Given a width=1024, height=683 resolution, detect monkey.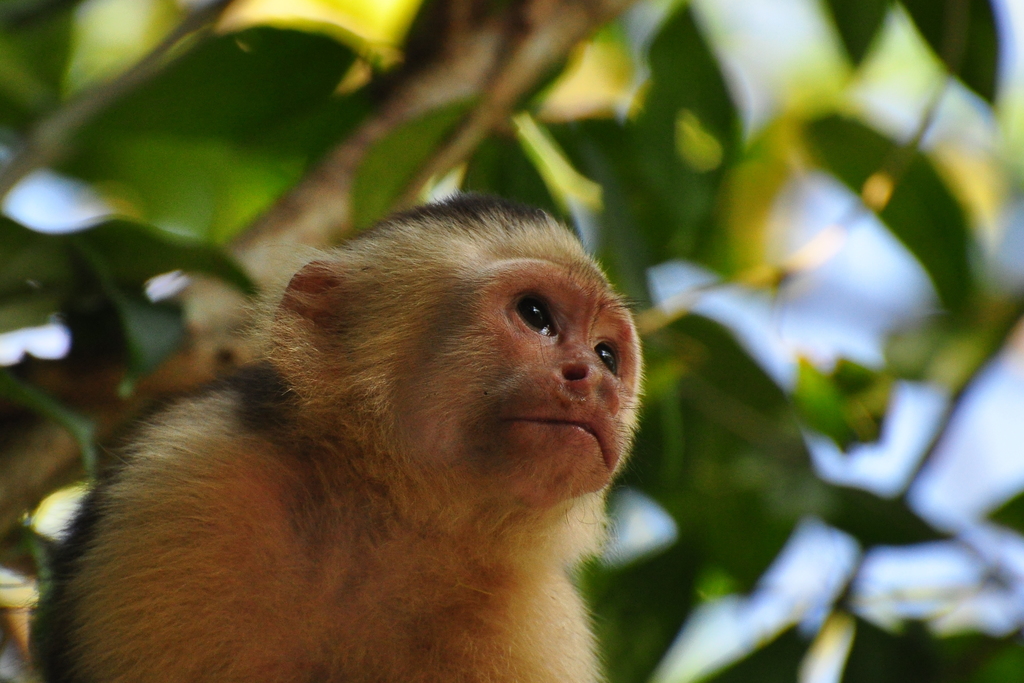
BBox(4, 186, 663, 674).
